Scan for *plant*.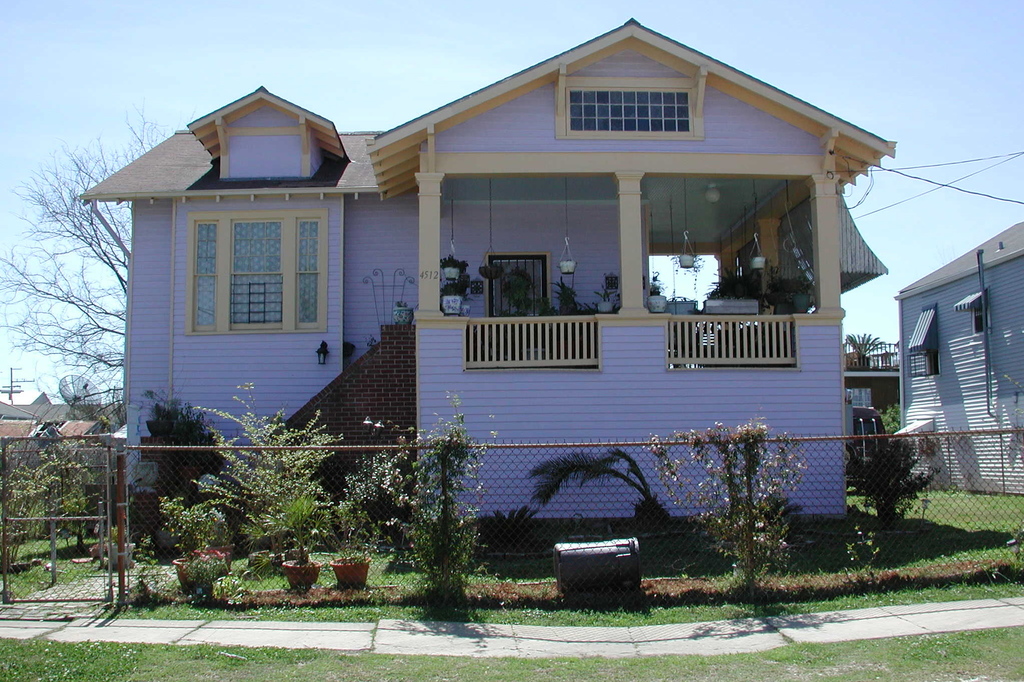
Scan result: <region>454, 505, 557, 543</region>.
